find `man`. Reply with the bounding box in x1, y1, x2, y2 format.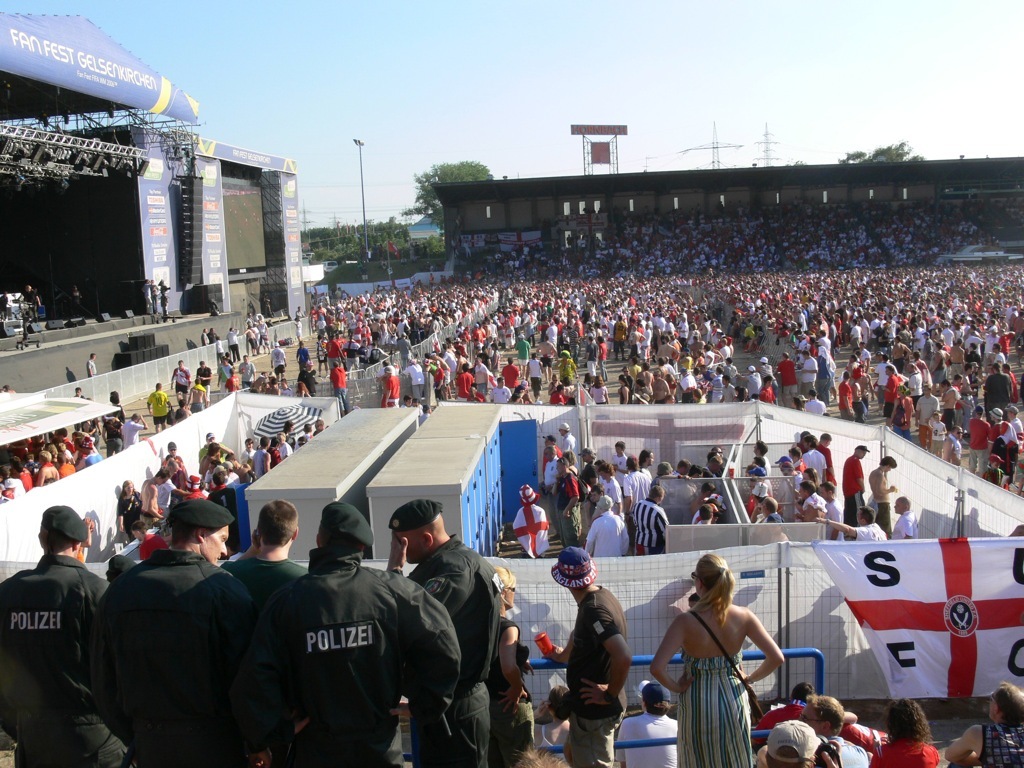
740, 363, 767, 397.
